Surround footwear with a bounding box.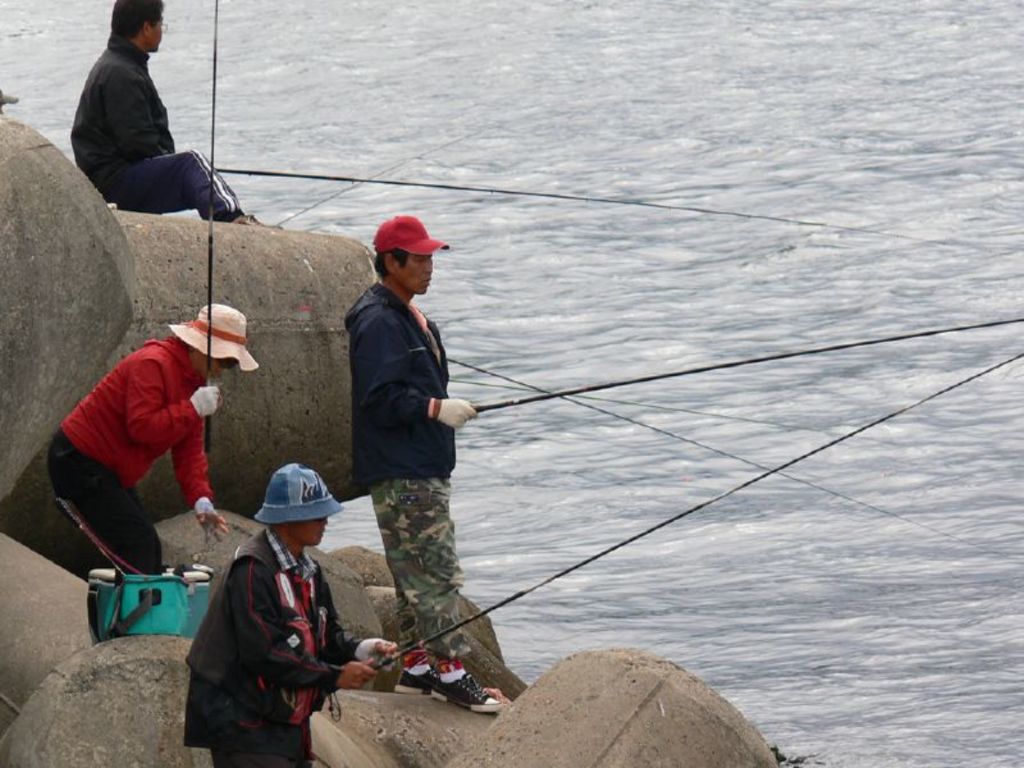
(428, 669, 507, 713).
